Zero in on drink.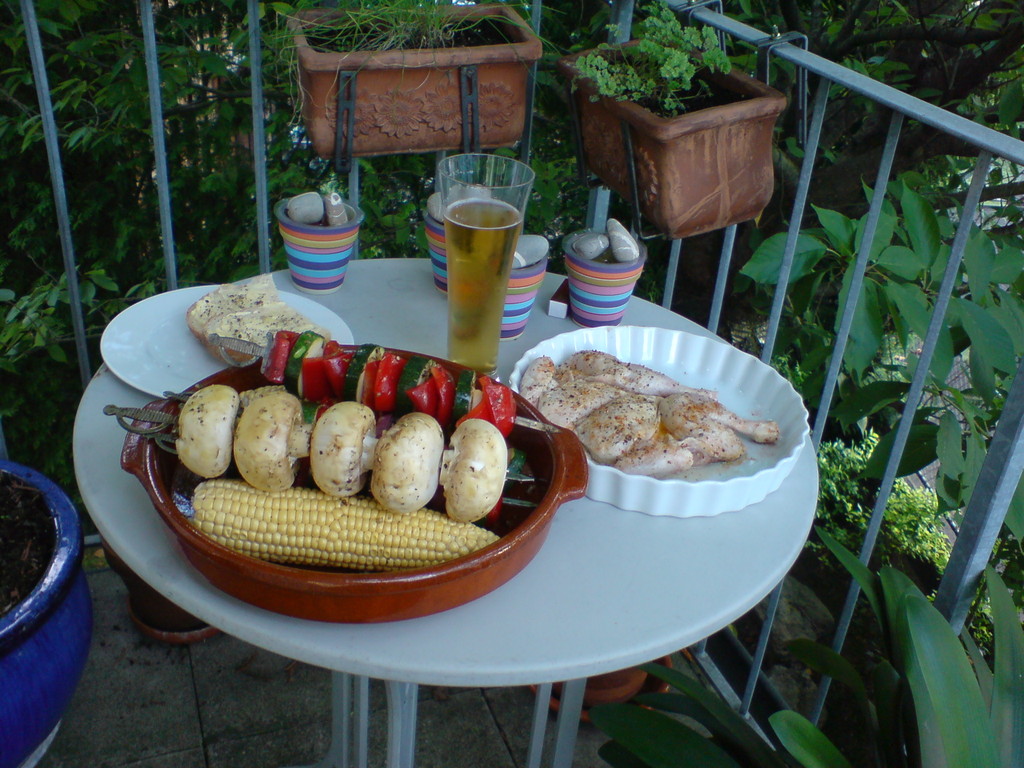
Zeroed in: bbox=(435, 175, 540, 353).
